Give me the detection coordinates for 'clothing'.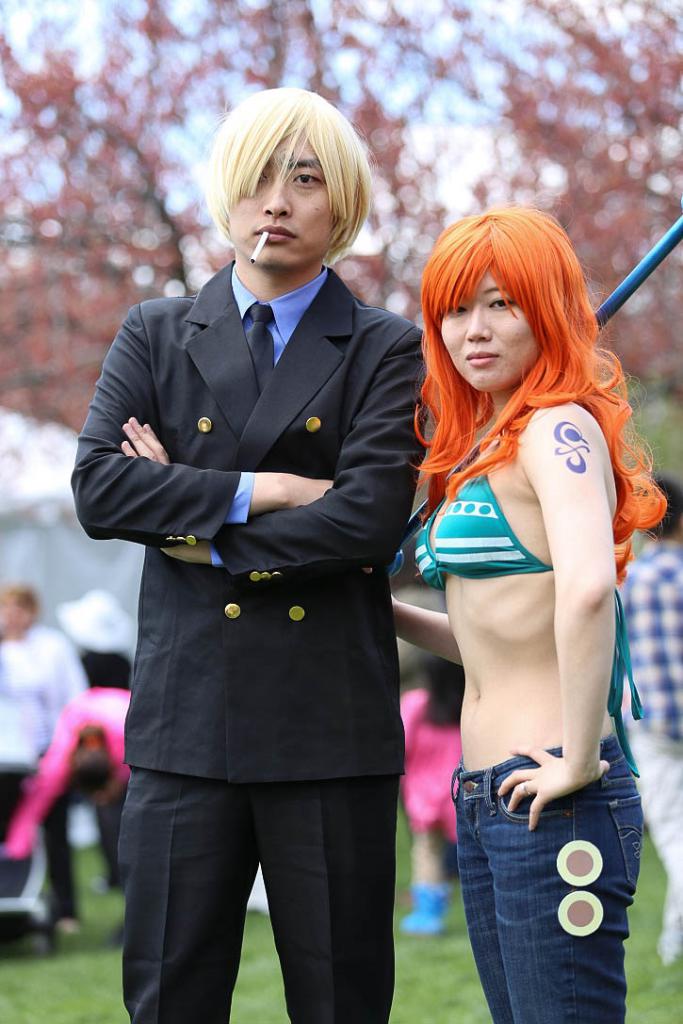
{"left": 398, "top": 419, "right": 550, "bottom": 588}.
